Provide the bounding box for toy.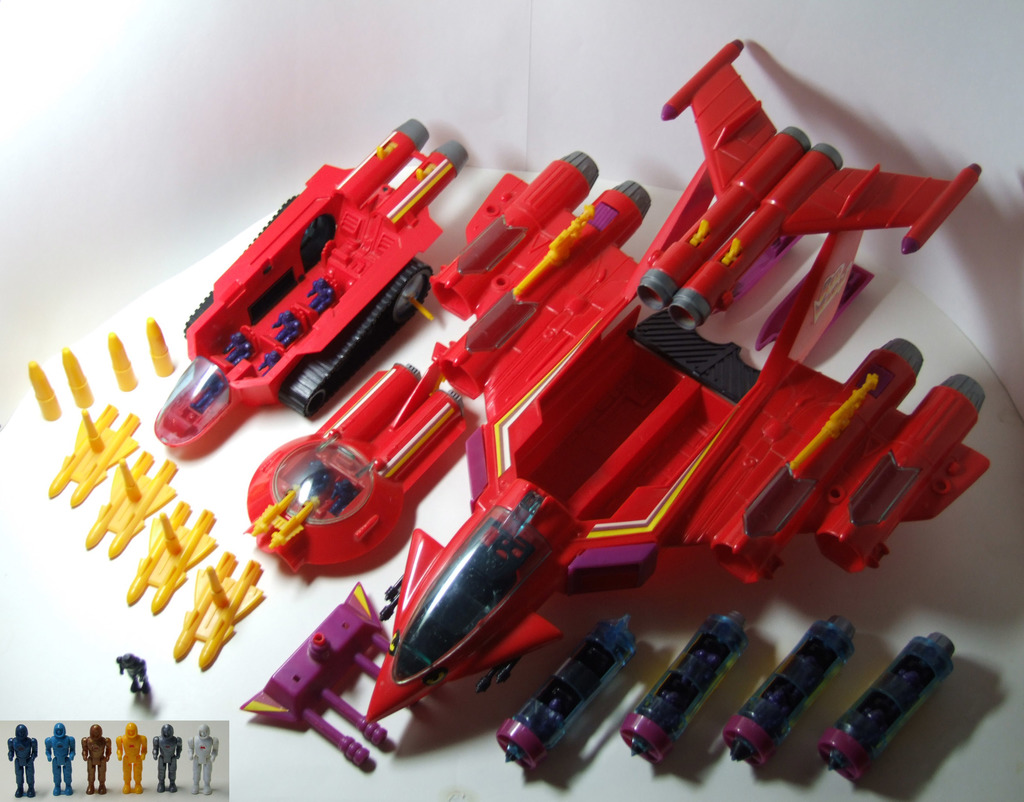
locate(173, 551, 270, 675).
